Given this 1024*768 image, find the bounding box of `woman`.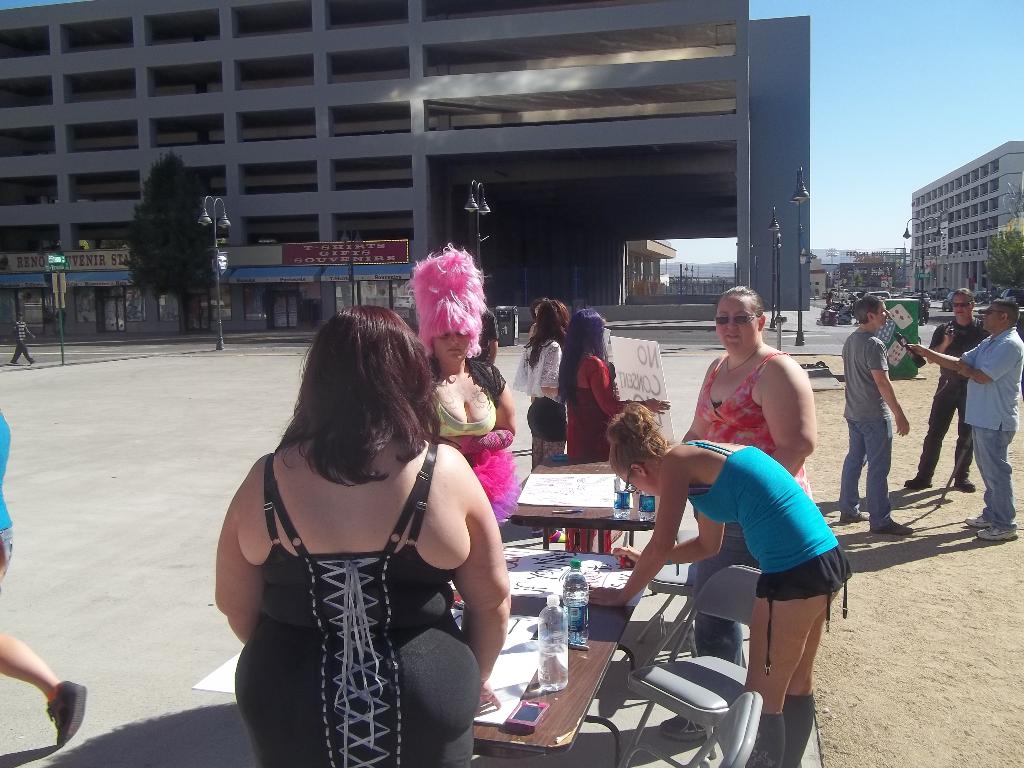
crop(556, 308, 671, 556).
